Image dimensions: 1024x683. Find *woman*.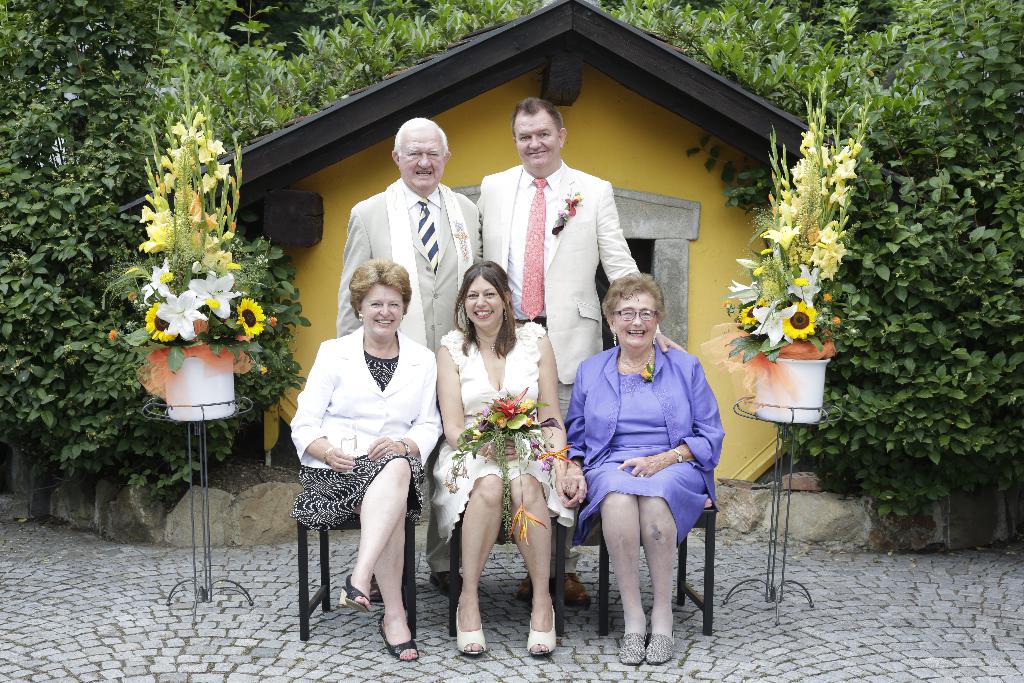
<bbox>431, 261, 584, 657</bbox>.
